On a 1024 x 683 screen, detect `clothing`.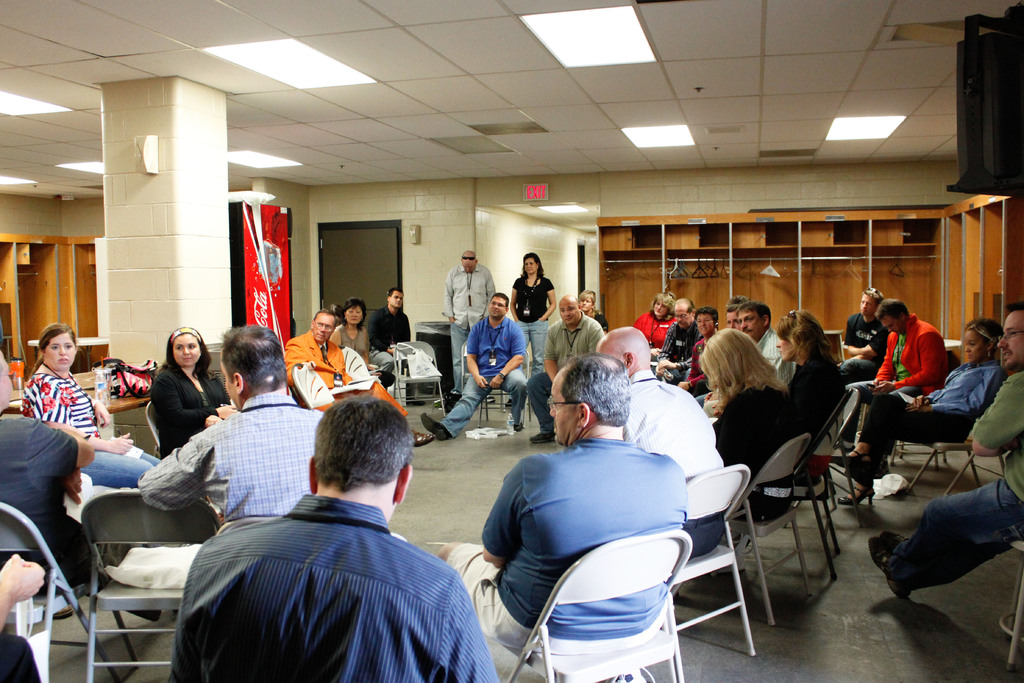
(438,262,495,395).
